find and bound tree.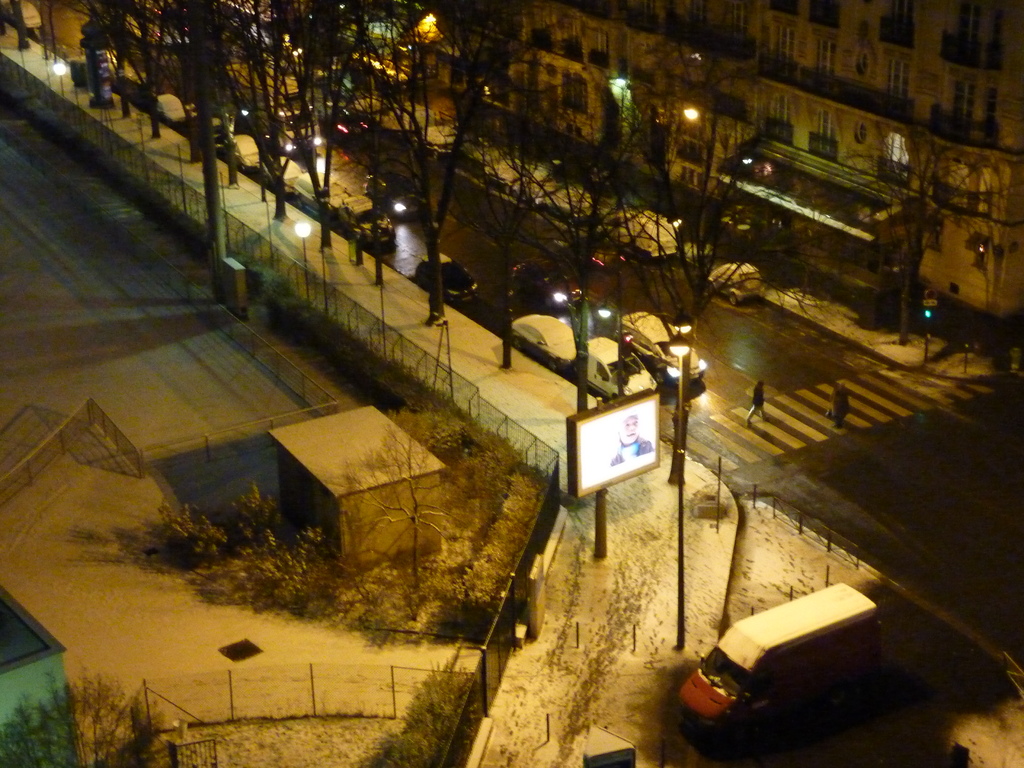
Bound: 484/0/582/394.
